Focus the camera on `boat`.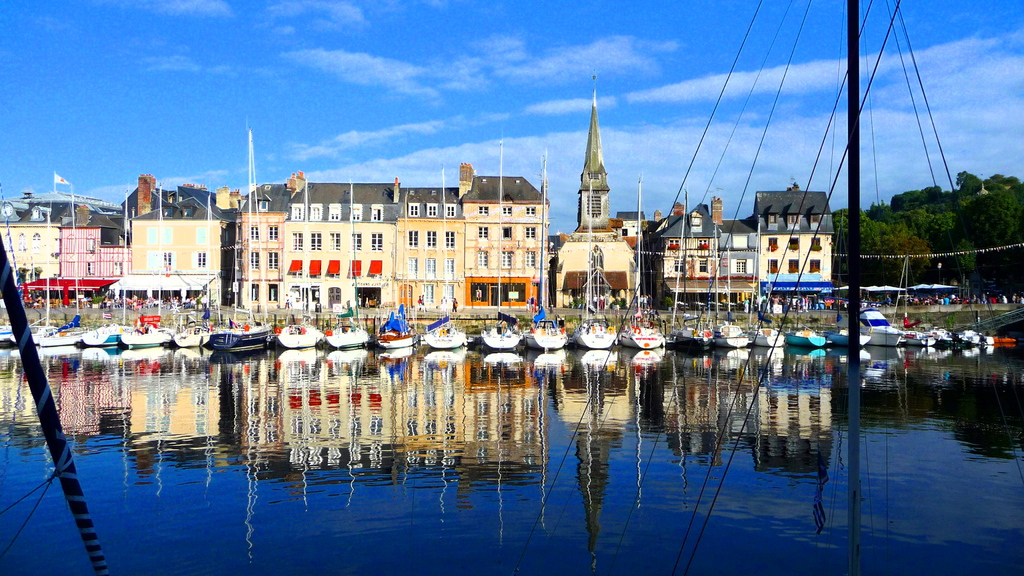
Focus region: left=0, top=321, right=12, bottom=344.
